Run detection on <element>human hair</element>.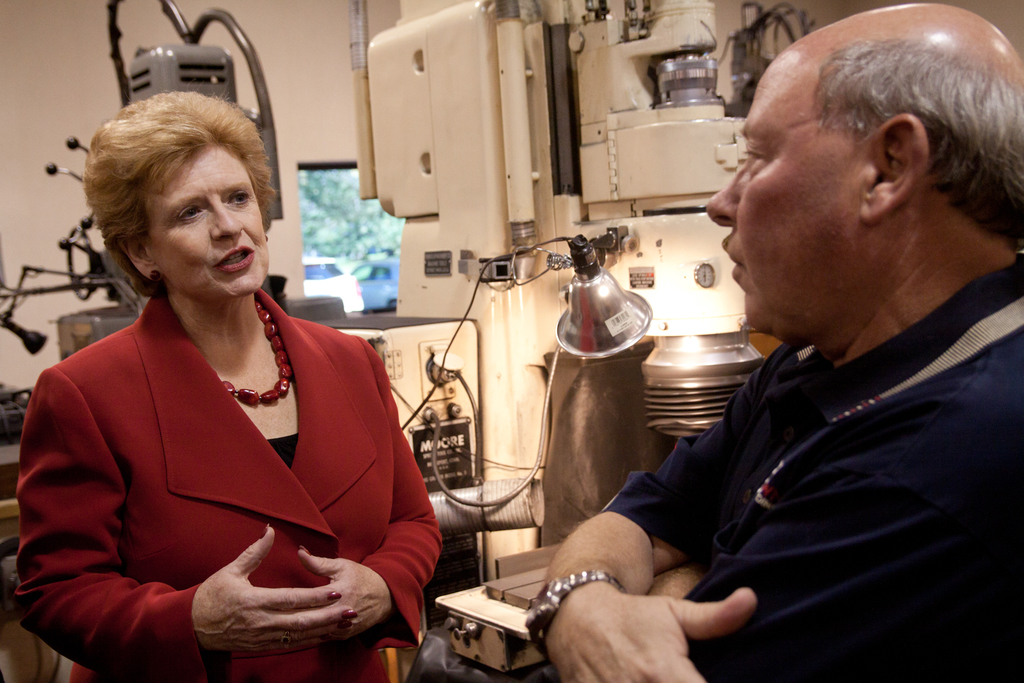
Result: bbox(80, 81, 265, 299).
